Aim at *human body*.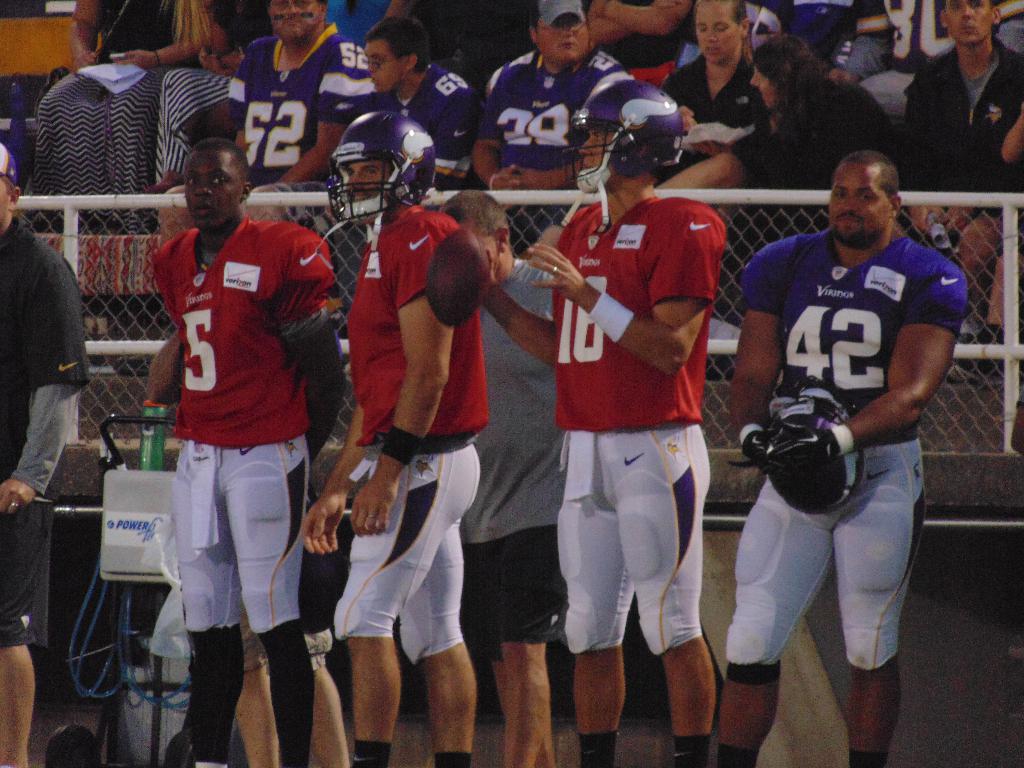
Aimed at crop(229, 0, 374, 188).
